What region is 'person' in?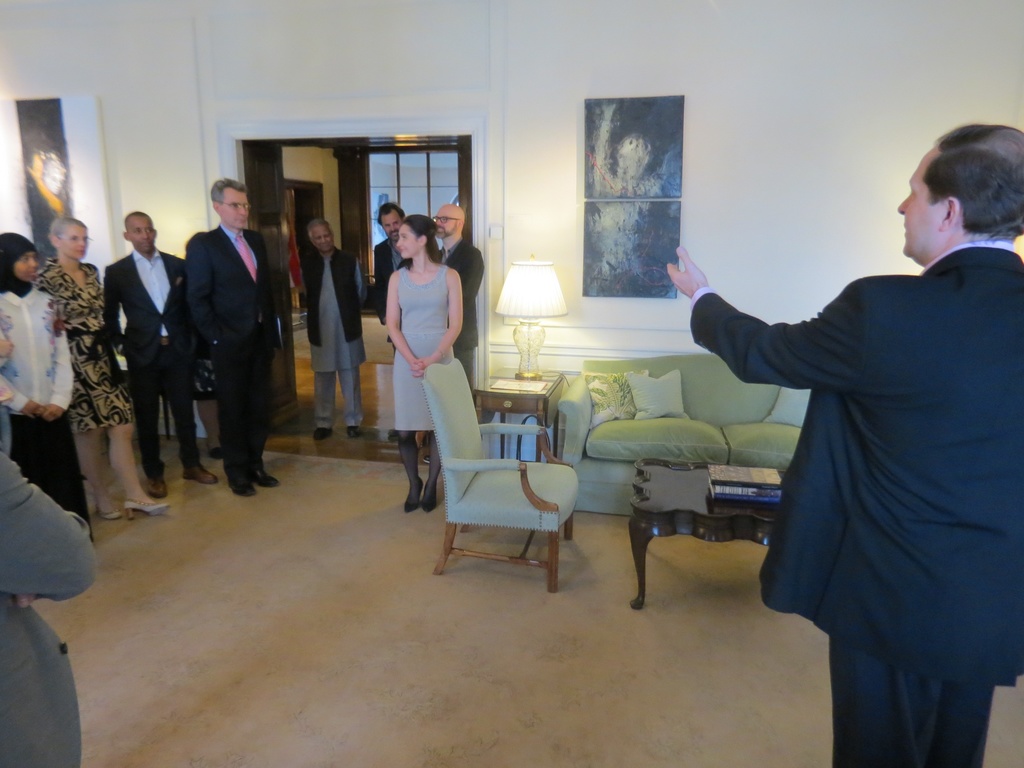
BBox(421, 202, 483, 463).
